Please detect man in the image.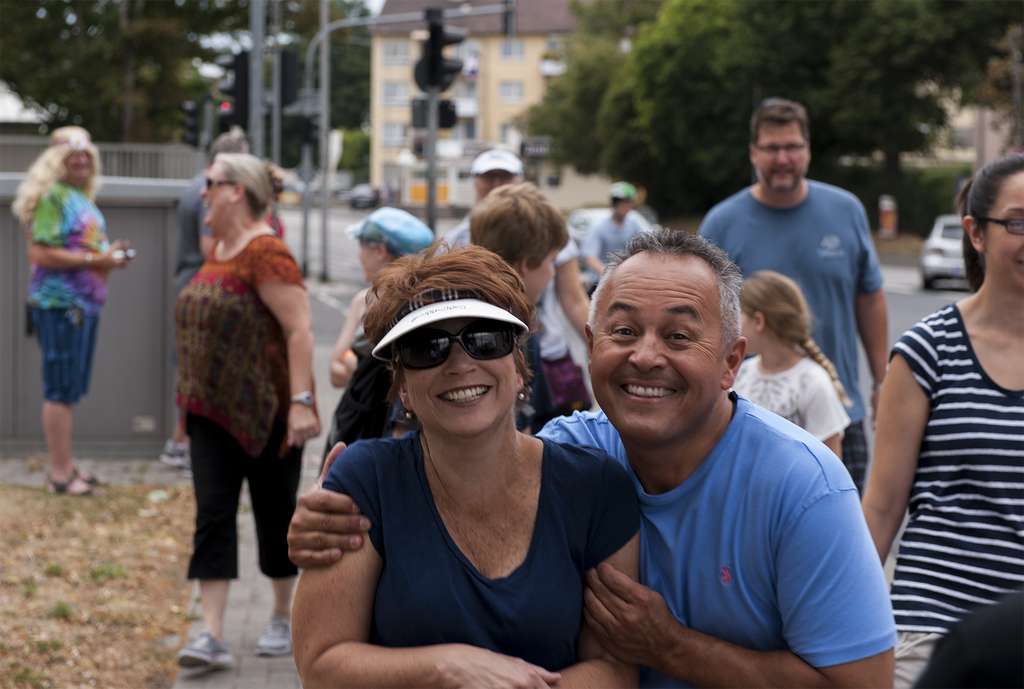
[left=698, top=95, right=900, bottom=499].
